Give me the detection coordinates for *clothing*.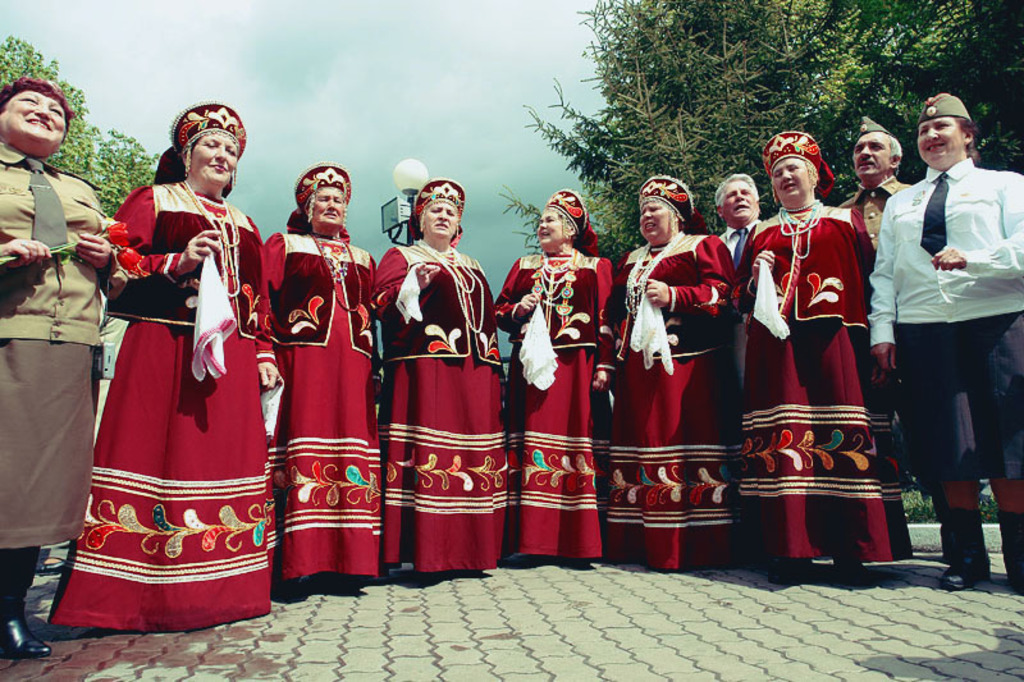
l=717, t=220, r=762, b=261.
